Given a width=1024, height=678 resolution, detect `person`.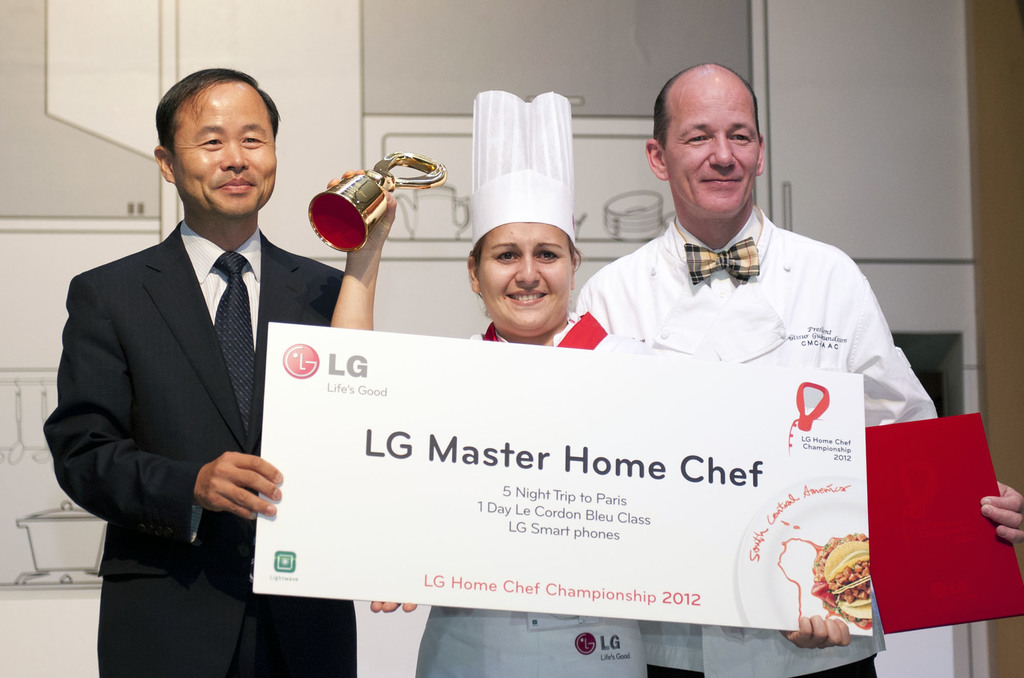
<bbox>363, 94, 842, 677</bbox>.
